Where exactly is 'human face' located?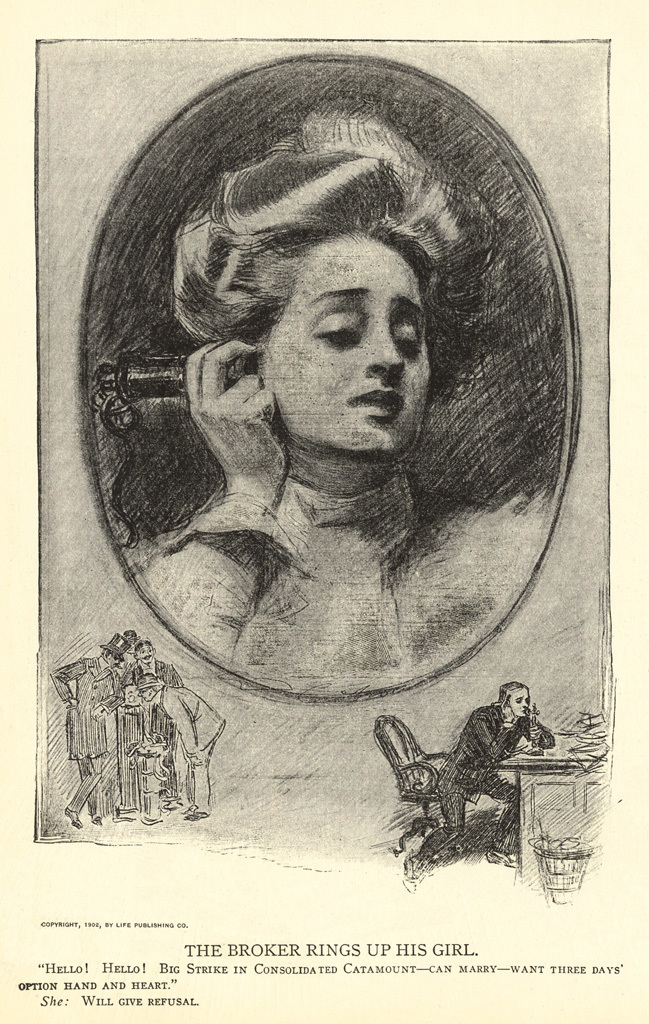
Its bounding box is (512, 688, 529, 716).
